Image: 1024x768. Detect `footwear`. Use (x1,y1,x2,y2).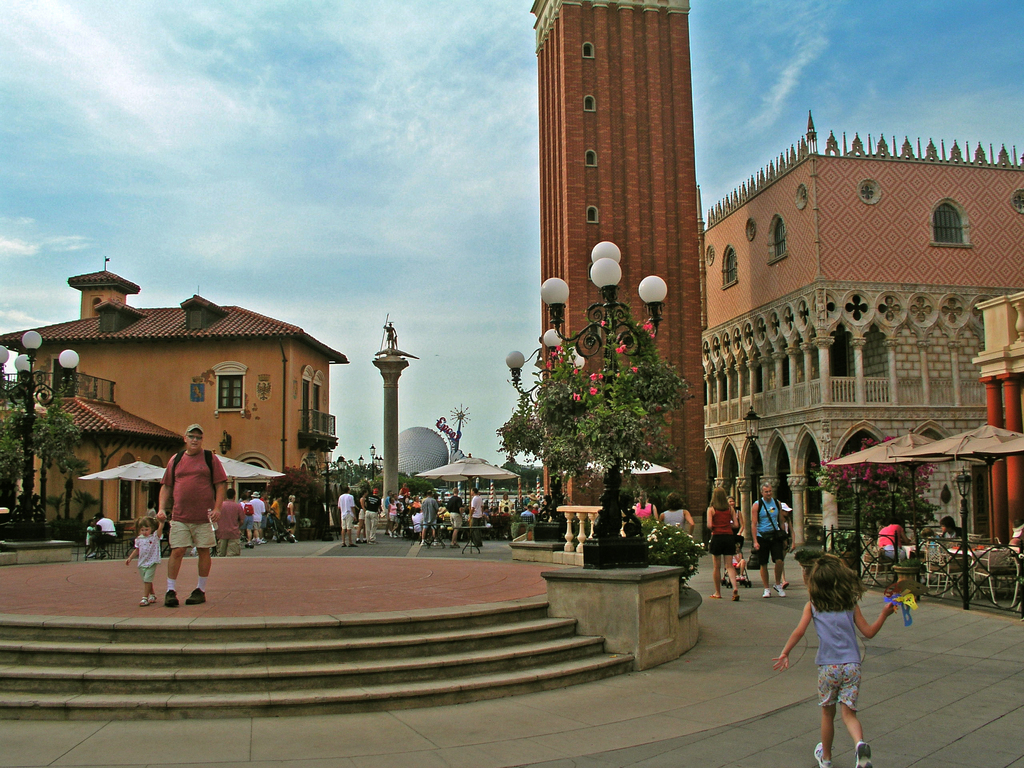
(140,598,147,605).
